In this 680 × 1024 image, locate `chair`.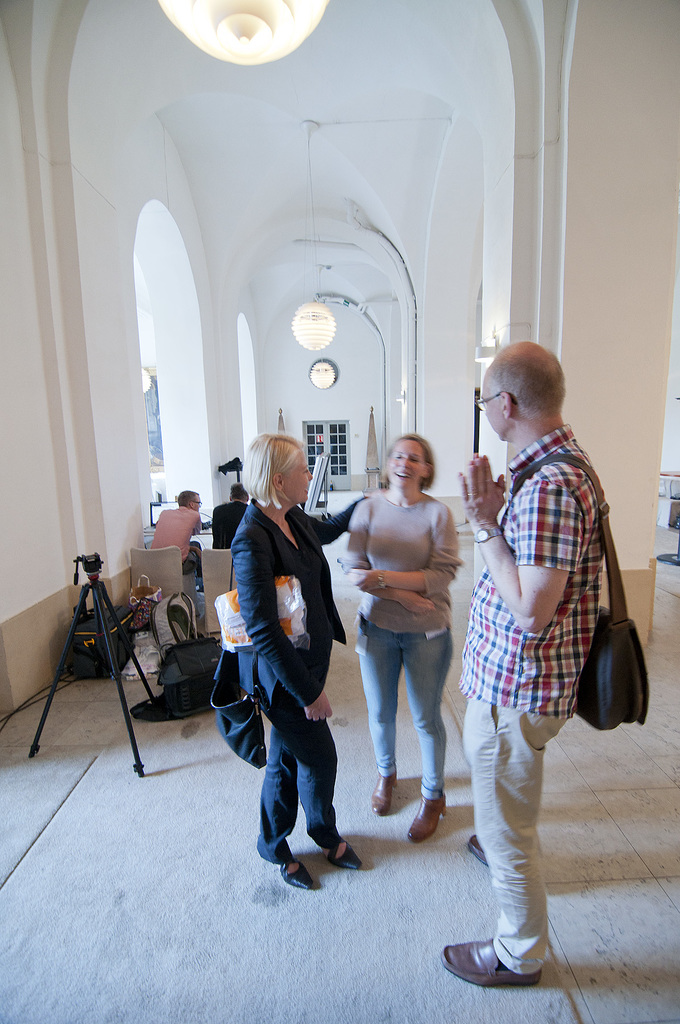
Bounding box: crop(128, 543, 194, 596).
